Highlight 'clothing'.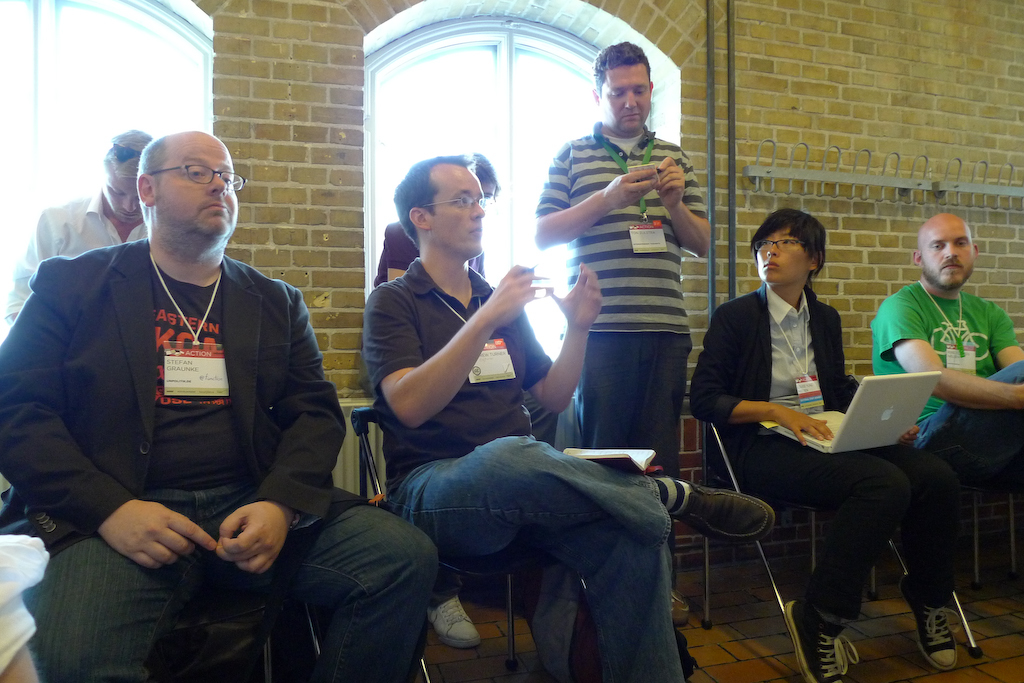
Highlighted region: pyautogui.locateOnScreen(0, 240, 440, 682).
